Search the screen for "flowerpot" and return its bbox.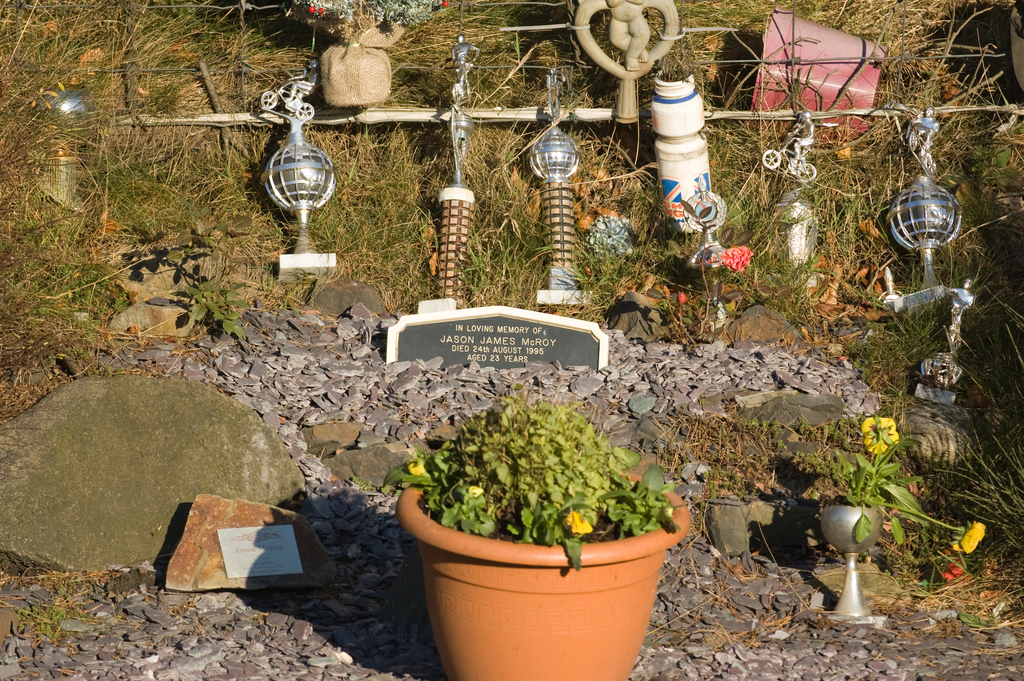
Found: <bbox>392, 464, 692, 680</bbox>.
